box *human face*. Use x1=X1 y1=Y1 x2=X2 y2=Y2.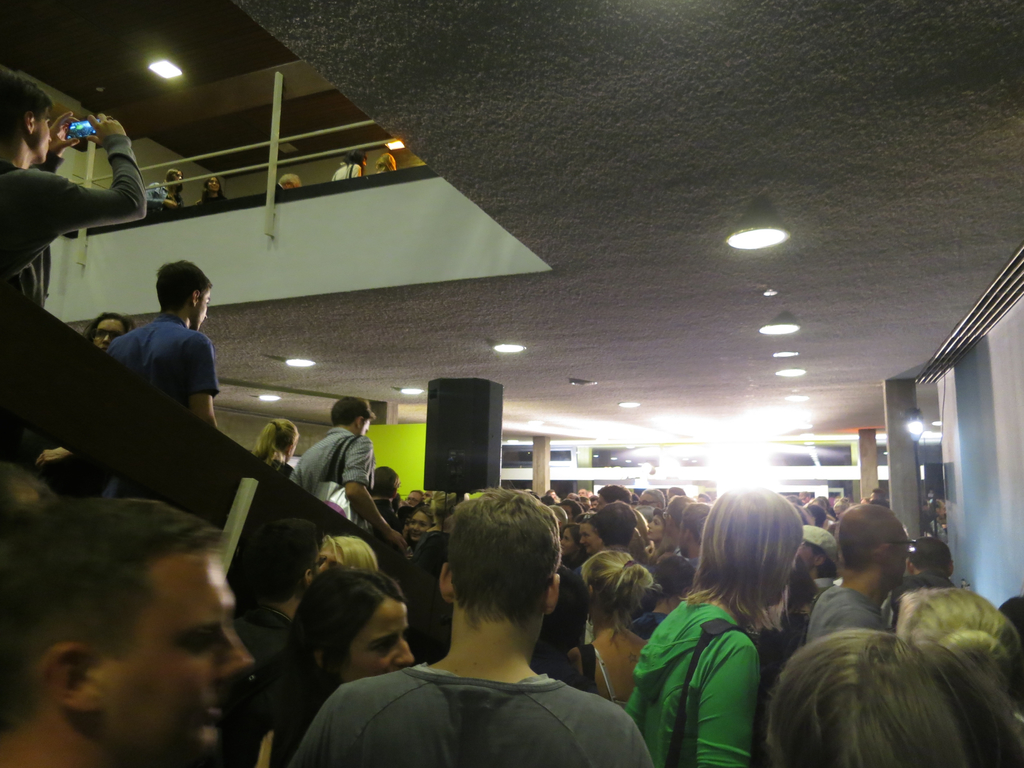
x1=795 y1=543 x2=815 y2=575.
